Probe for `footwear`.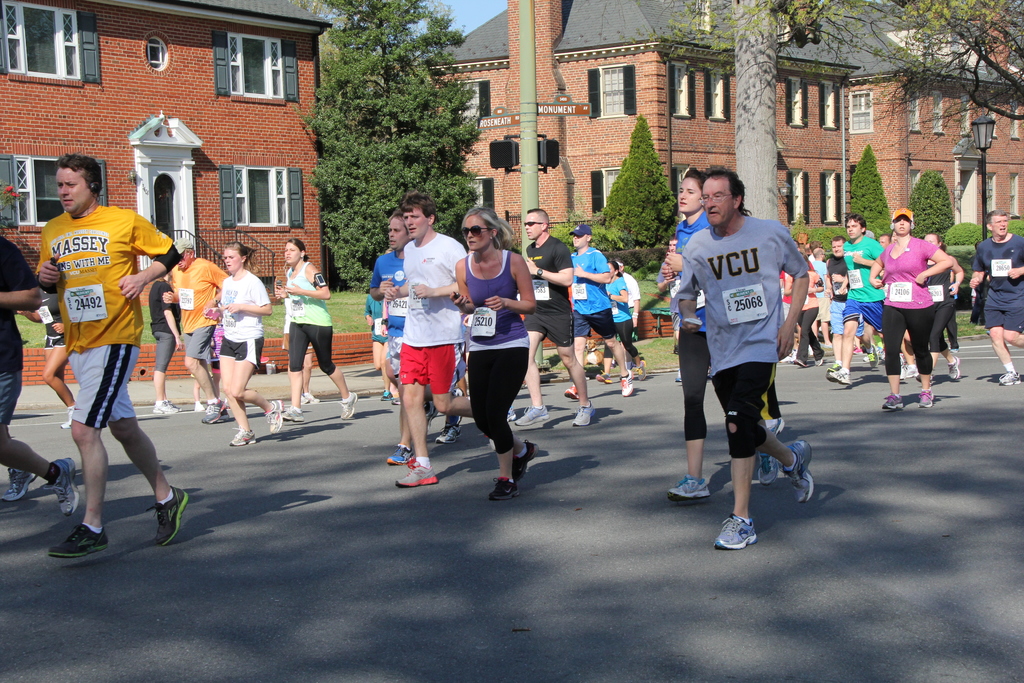
Probe result: (265,399,284,434).
